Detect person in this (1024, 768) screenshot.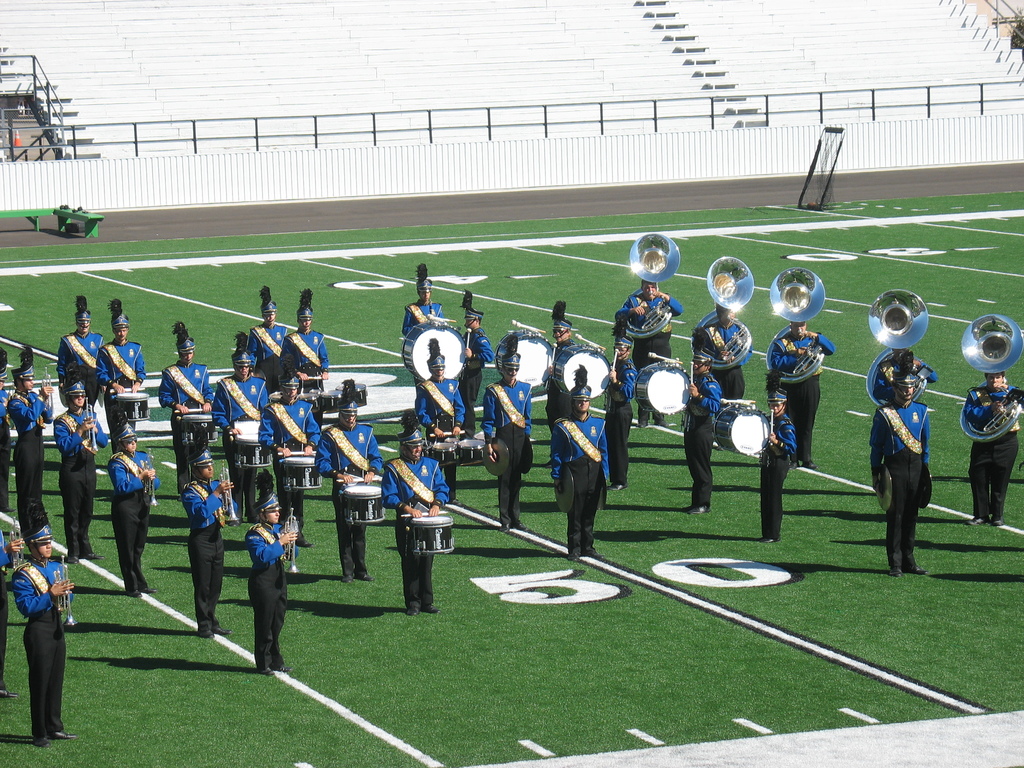
Detection: (x1=179, y1=448, x2=233, y2=637).
